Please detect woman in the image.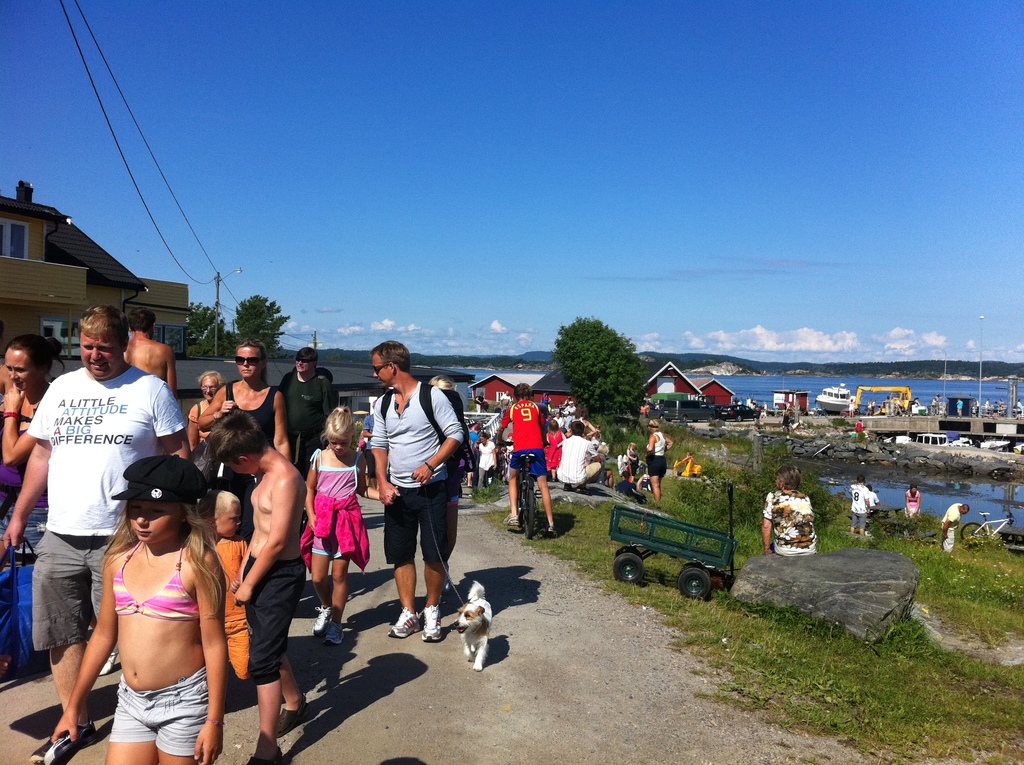
643, 416, 675, 503.
